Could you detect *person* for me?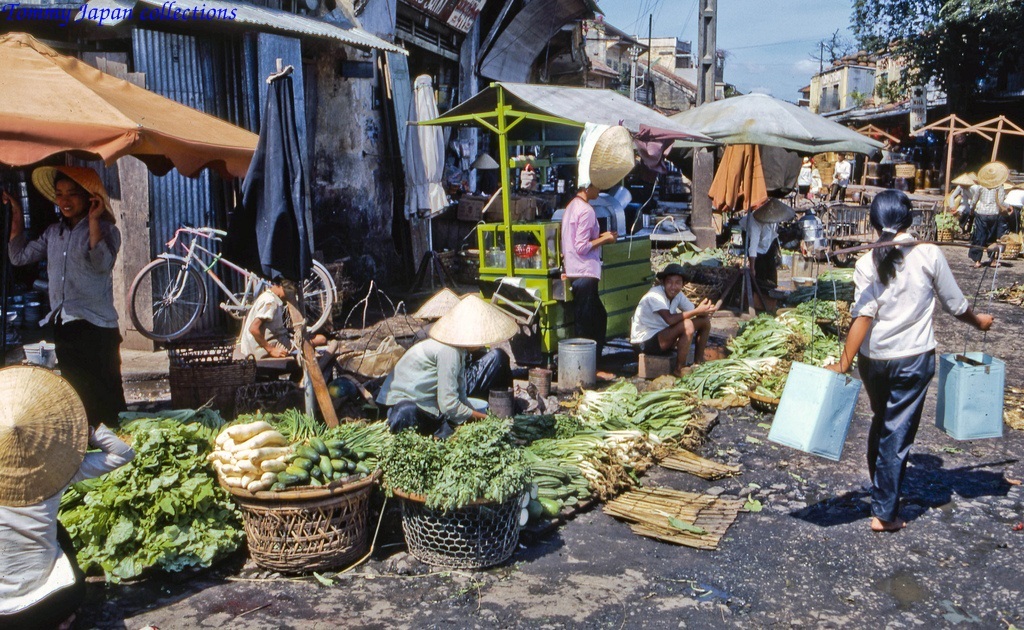
Detection result: (552,179,618,373).
